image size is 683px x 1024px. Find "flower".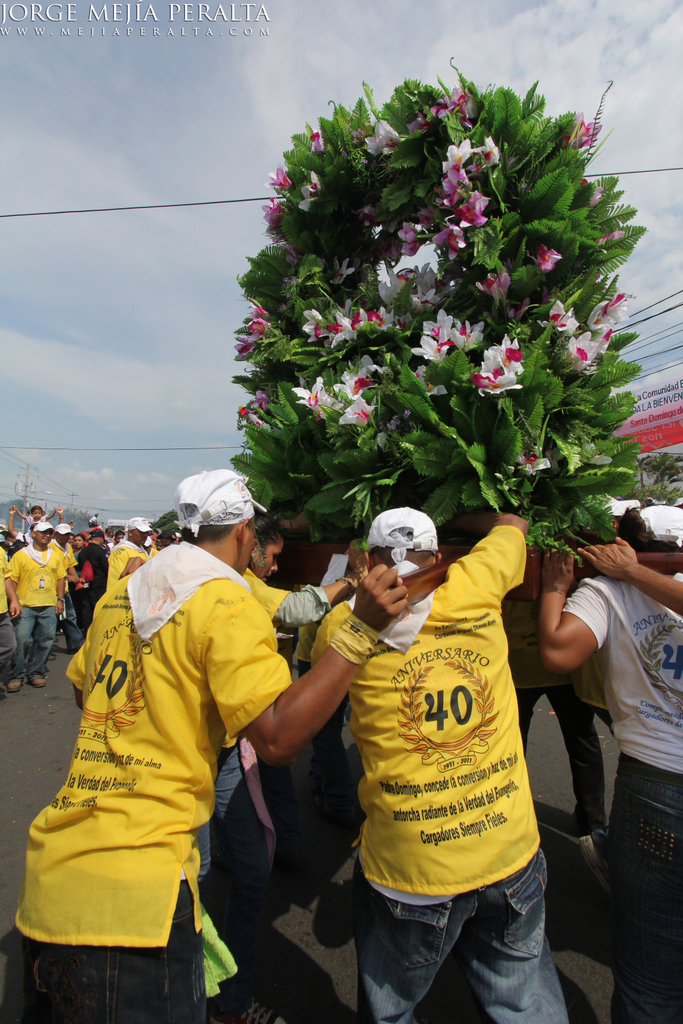
[258, 194, 288, 240].
